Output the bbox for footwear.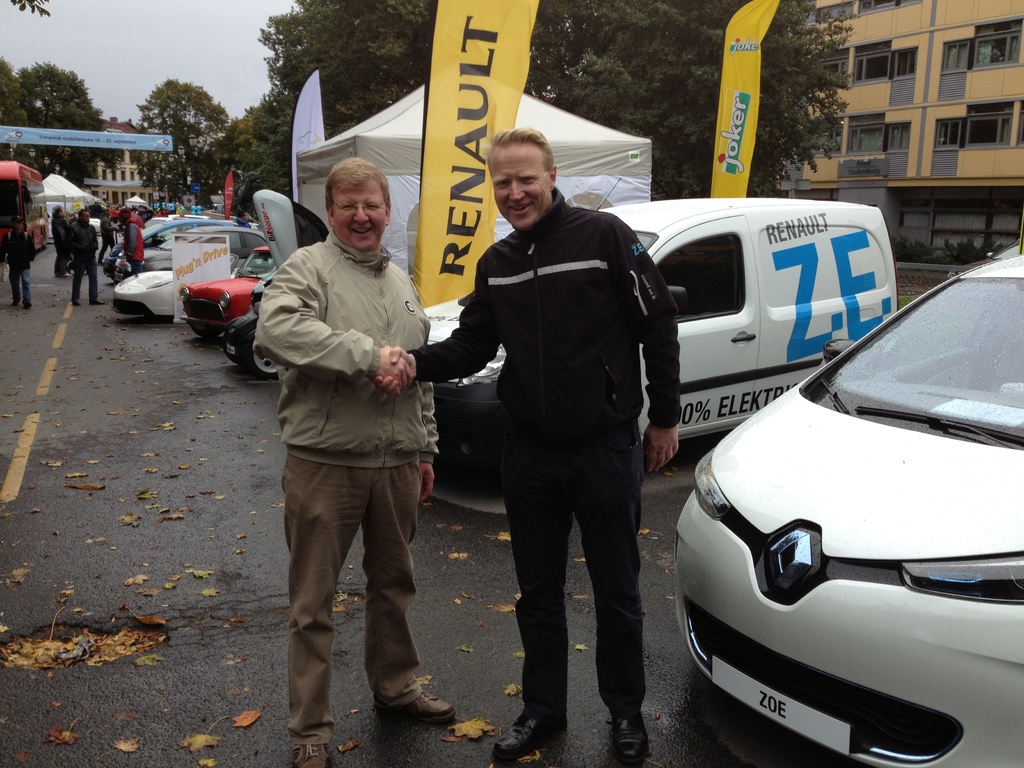
bbox(68, 292, 76, 312).
